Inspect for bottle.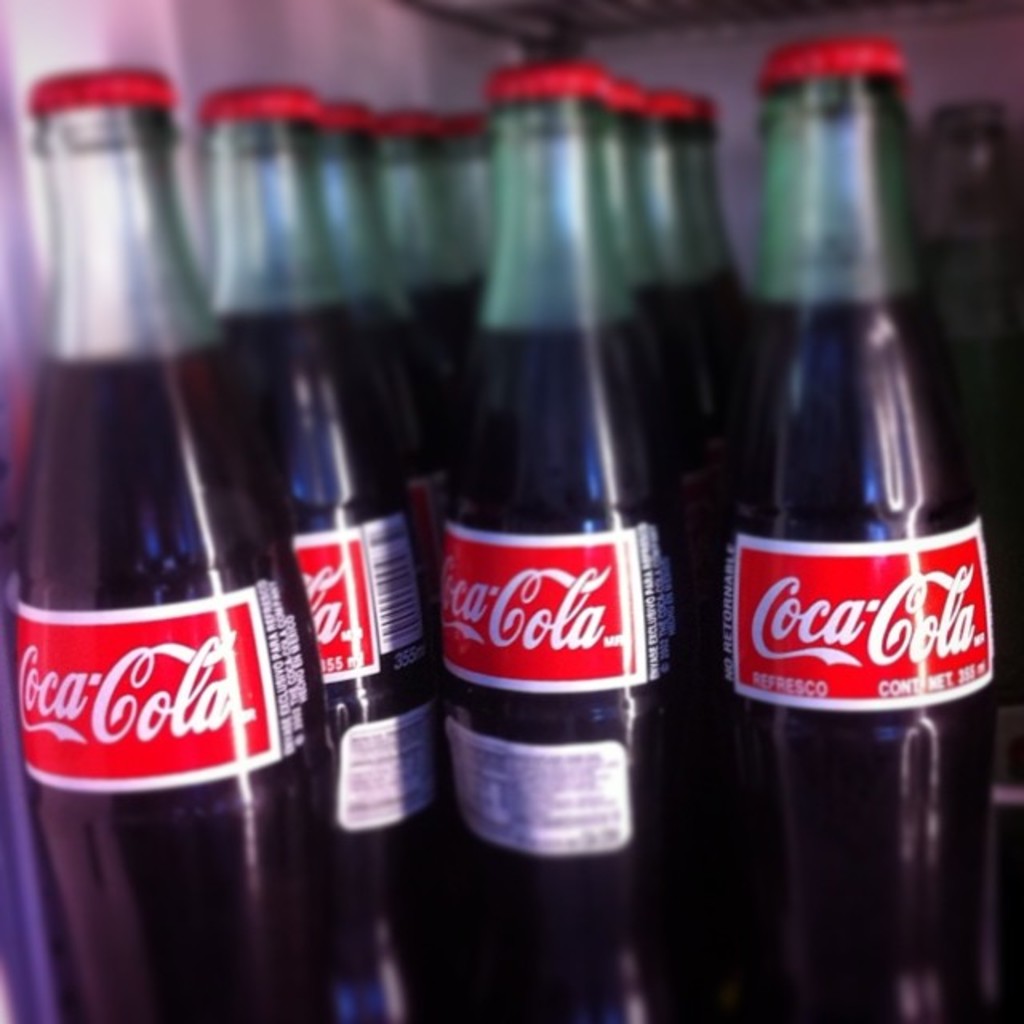
Inspection: box(664, 85, 768, 413).
